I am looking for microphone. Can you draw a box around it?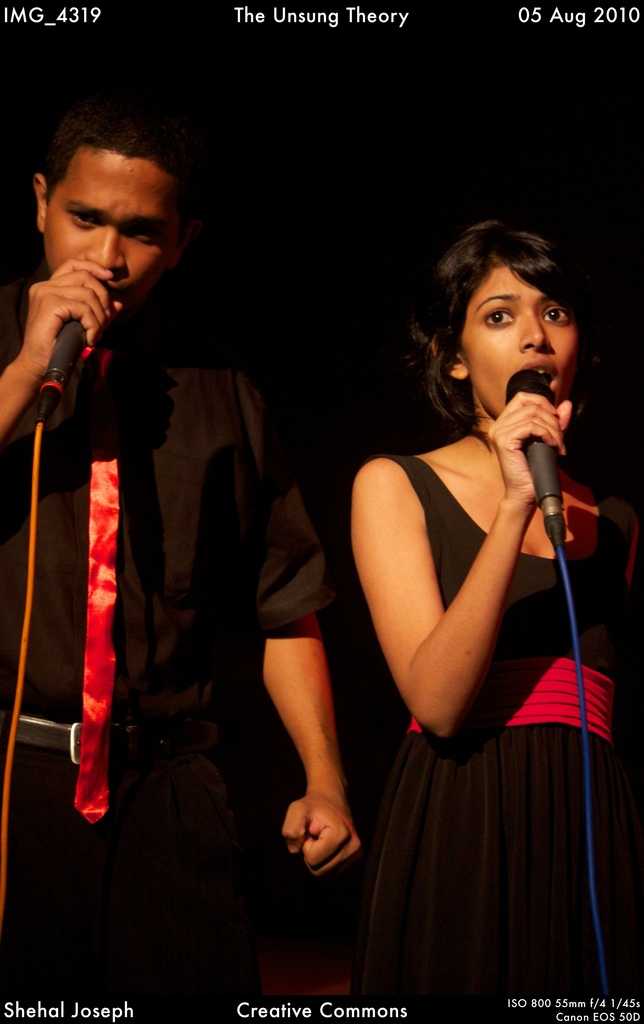
Sure, the bounding box is rect(38, 278, 113, 419).
